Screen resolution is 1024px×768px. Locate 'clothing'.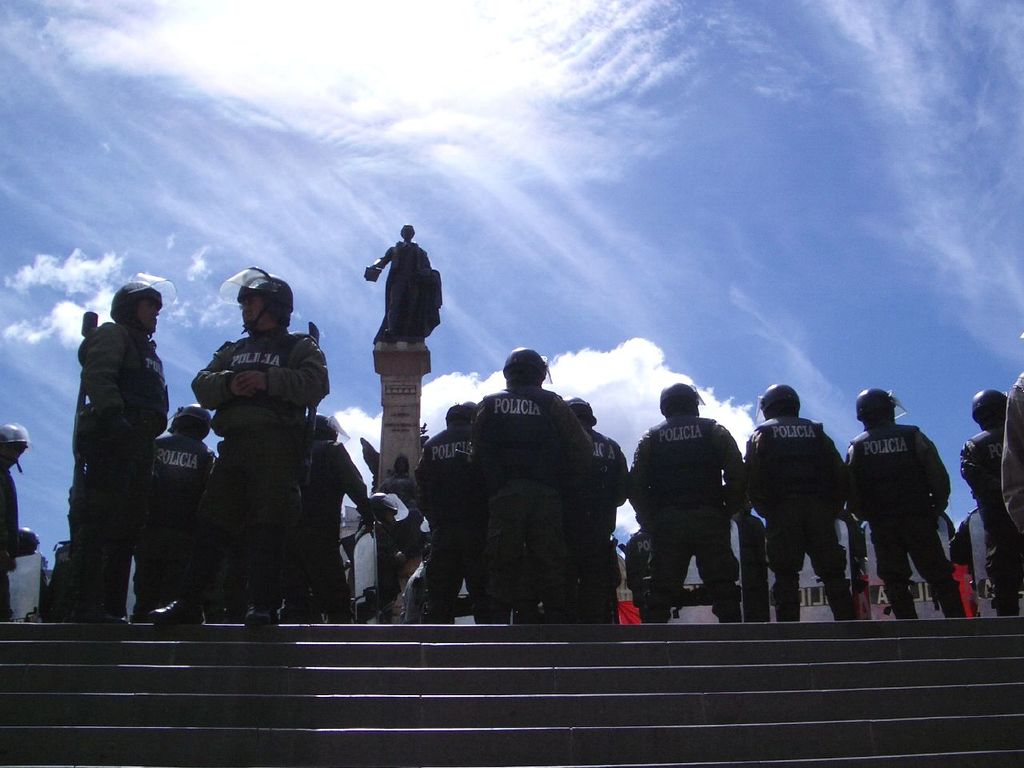
box=[299, 437, 369, 618].
